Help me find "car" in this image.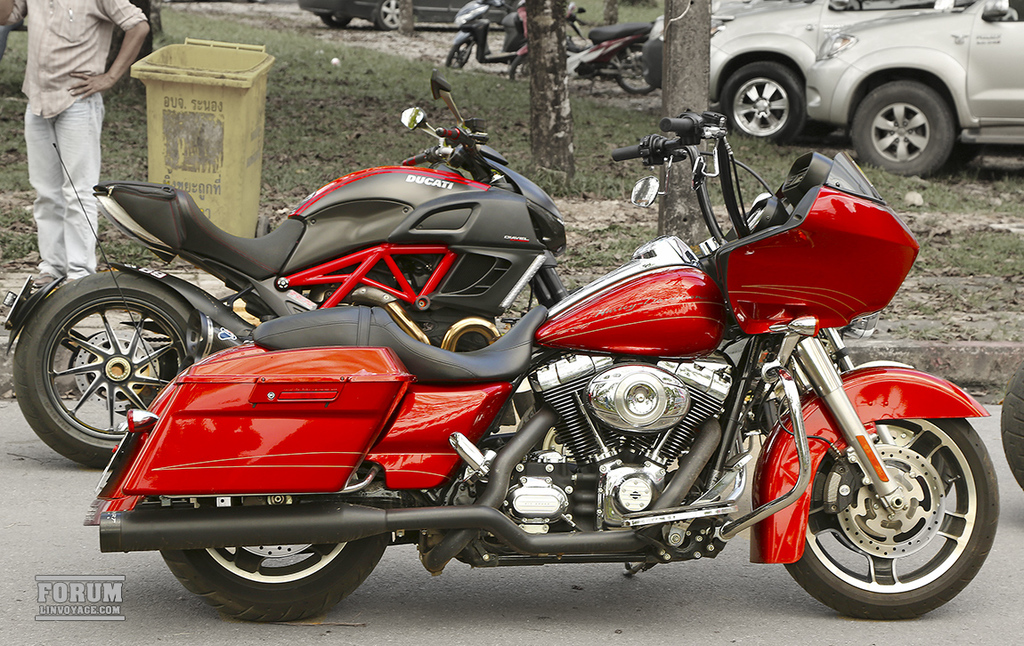
Found it: (641,0,801,91).
